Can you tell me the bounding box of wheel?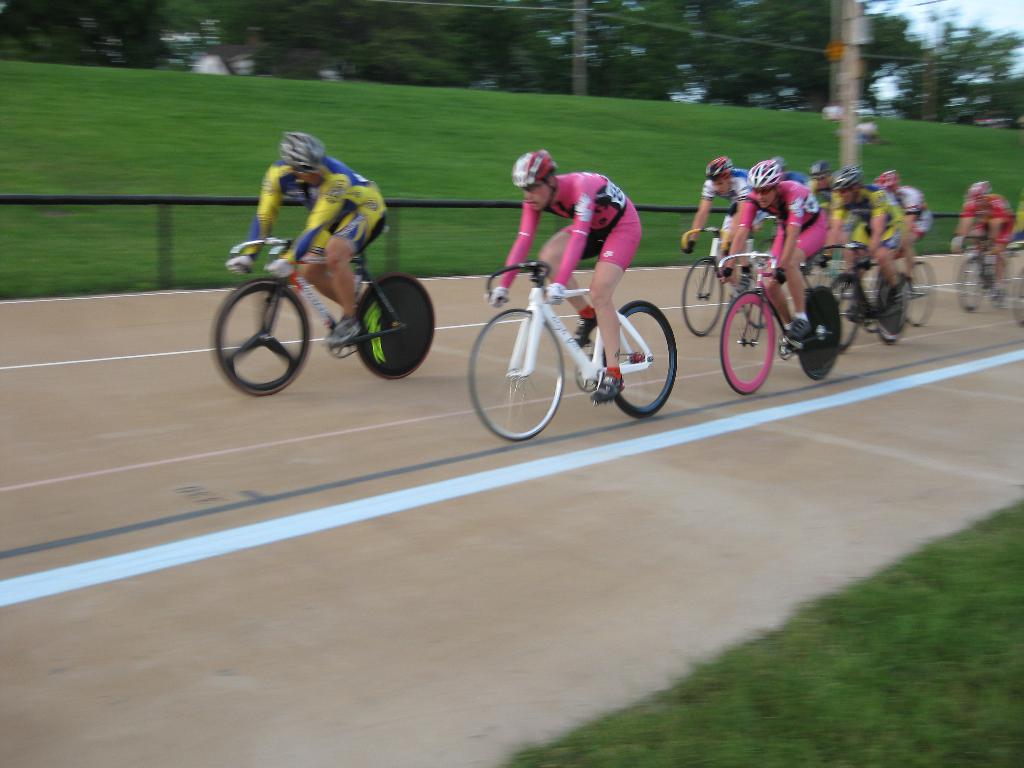
680:259:724:336.
